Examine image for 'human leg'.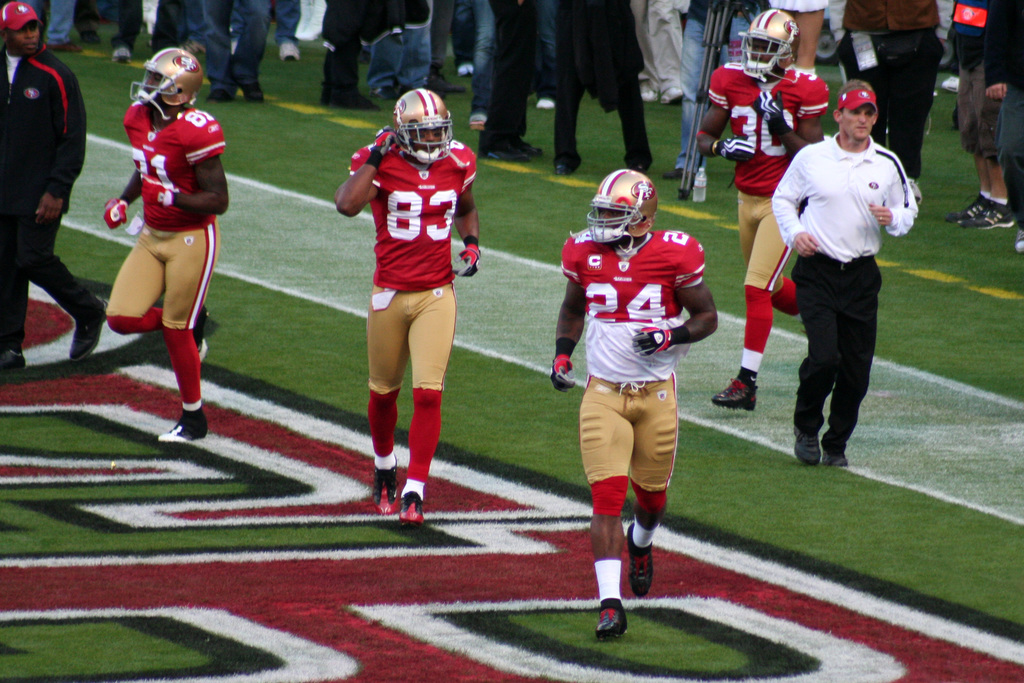
Examination result: {"x1": 581, "y1": 375, "x2": 634, "y2": 634}.
